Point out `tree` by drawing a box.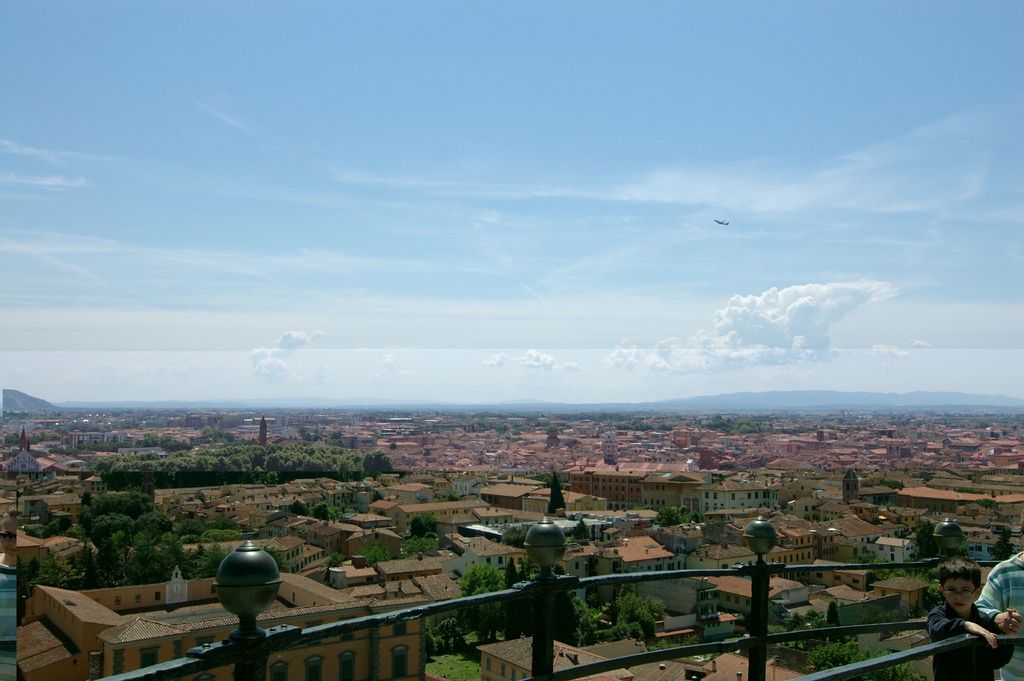
bbox=(801, 640, 920, 680).
